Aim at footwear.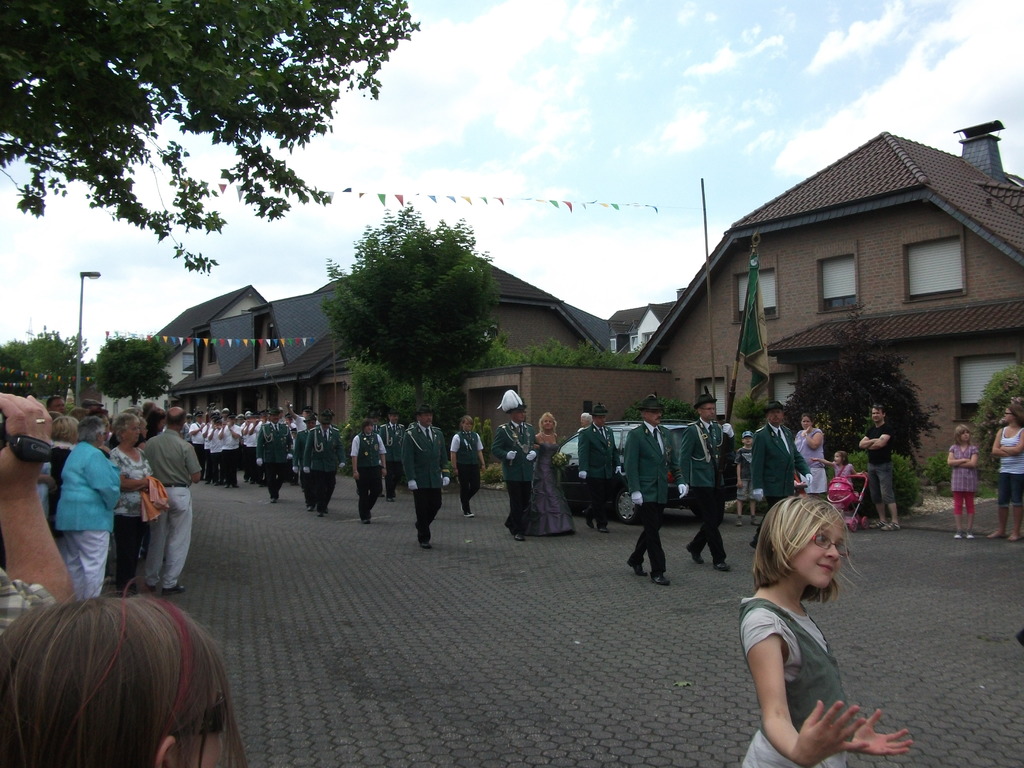
Aimed at [left=514, top=536, right=524, bottom=542].
